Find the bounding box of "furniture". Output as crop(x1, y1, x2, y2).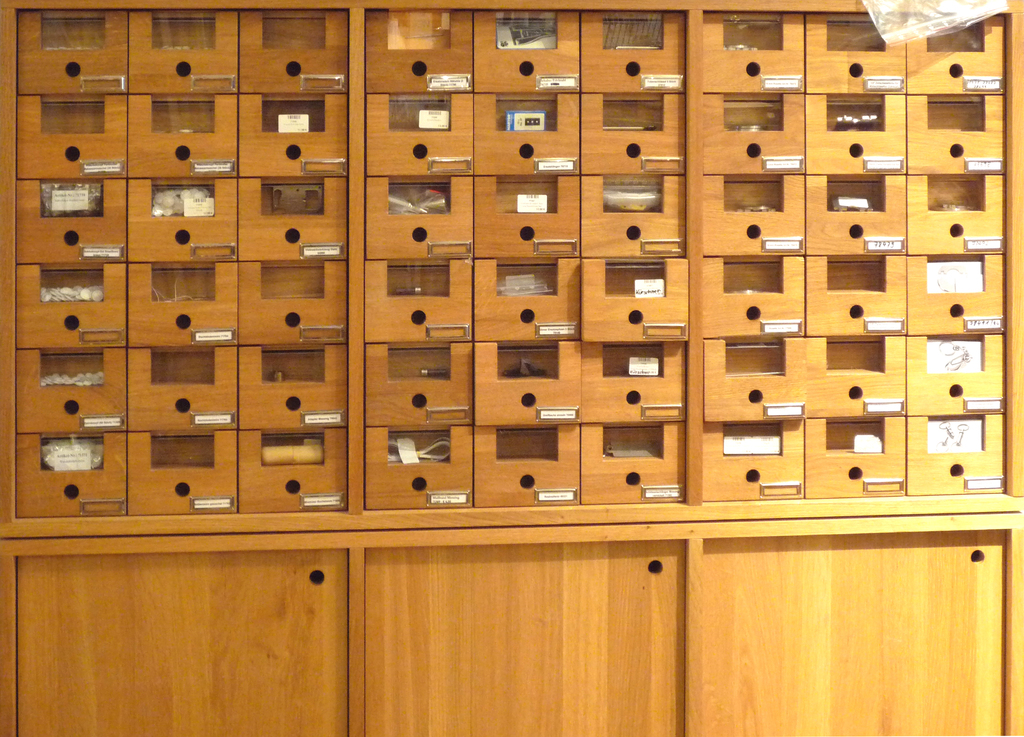
crop(0, 0, 1023, 736).
